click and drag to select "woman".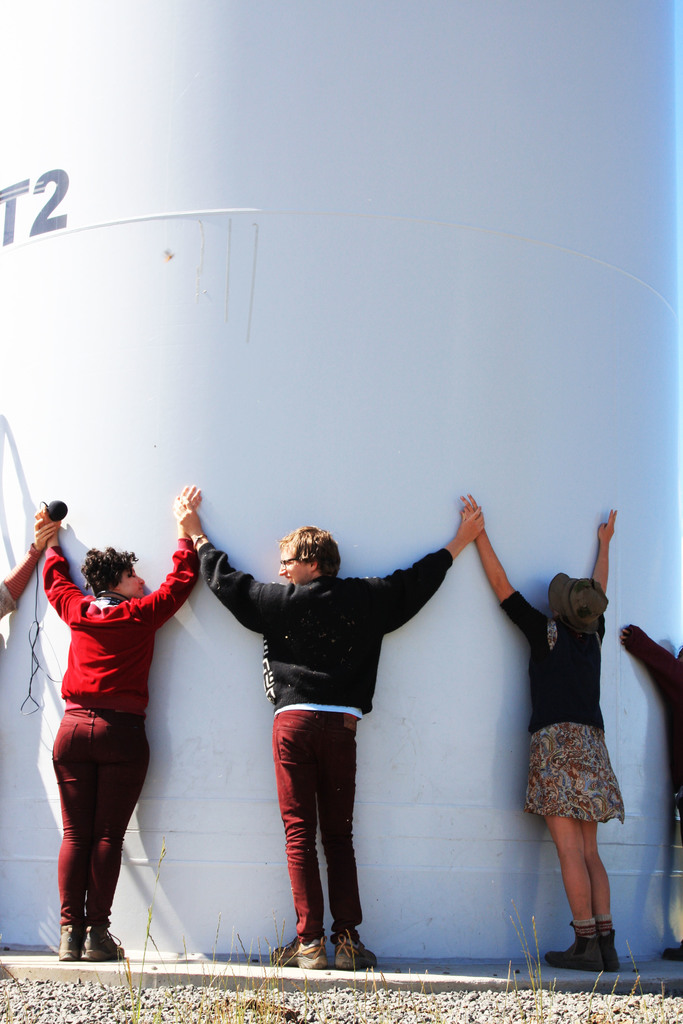
Selection: <region>453, 490, 628, 980</region>.
